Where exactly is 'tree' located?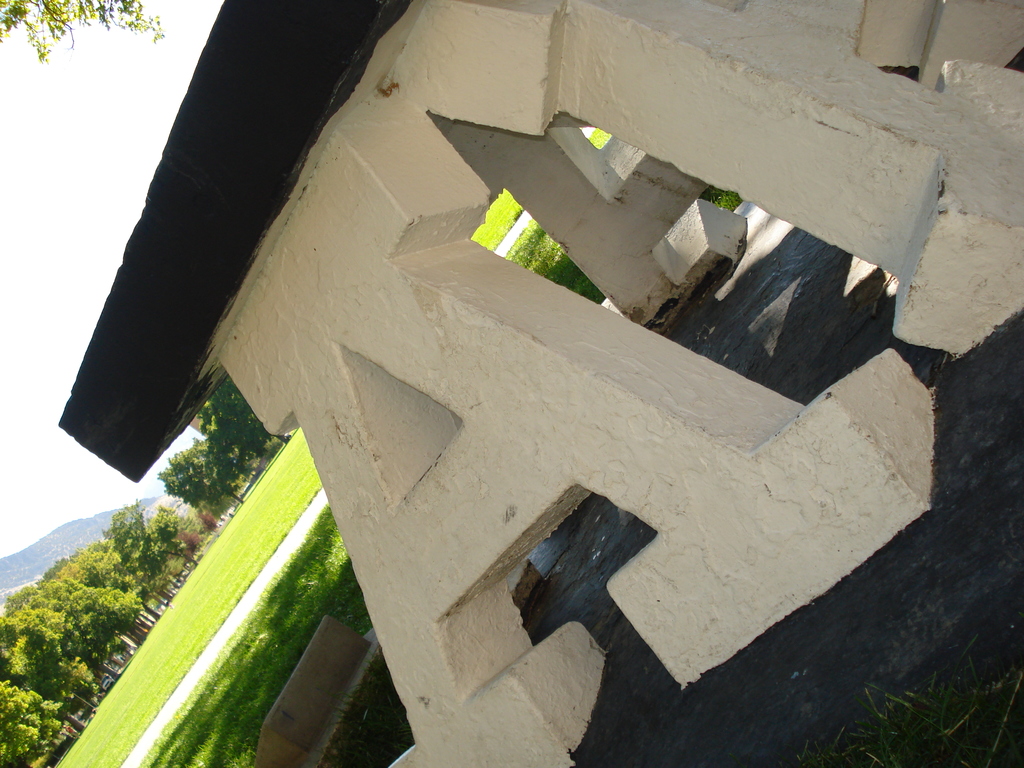
Its bounding box is 152:438:250:504.
